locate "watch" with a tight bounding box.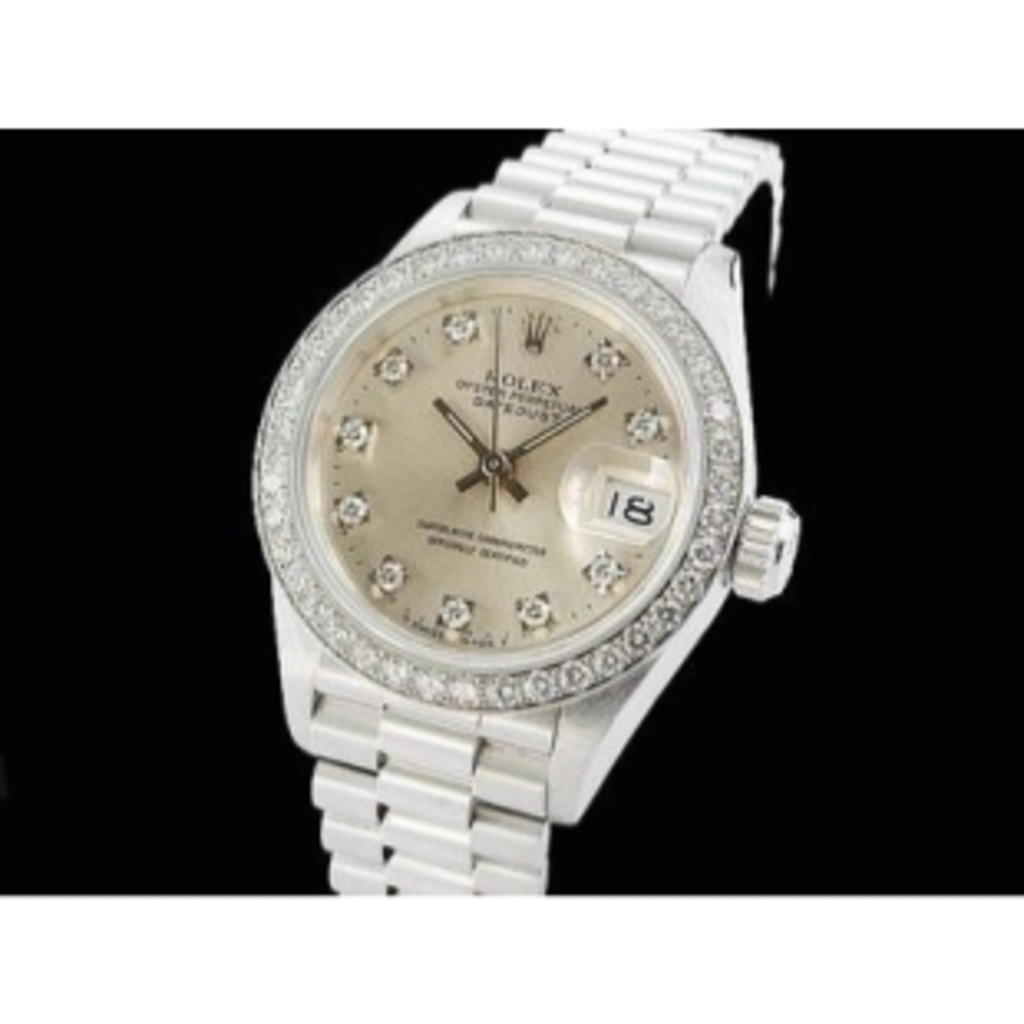
Rect(251, 129, 803, 895).
